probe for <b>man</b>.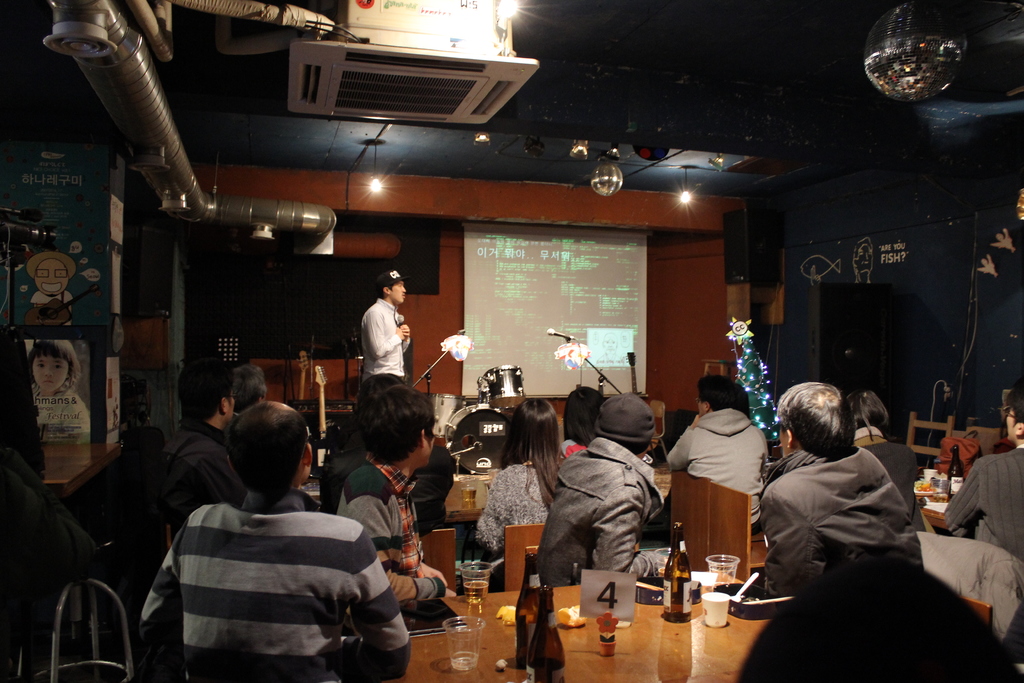
Probe result: BBox(362, 268, 414, 392).
